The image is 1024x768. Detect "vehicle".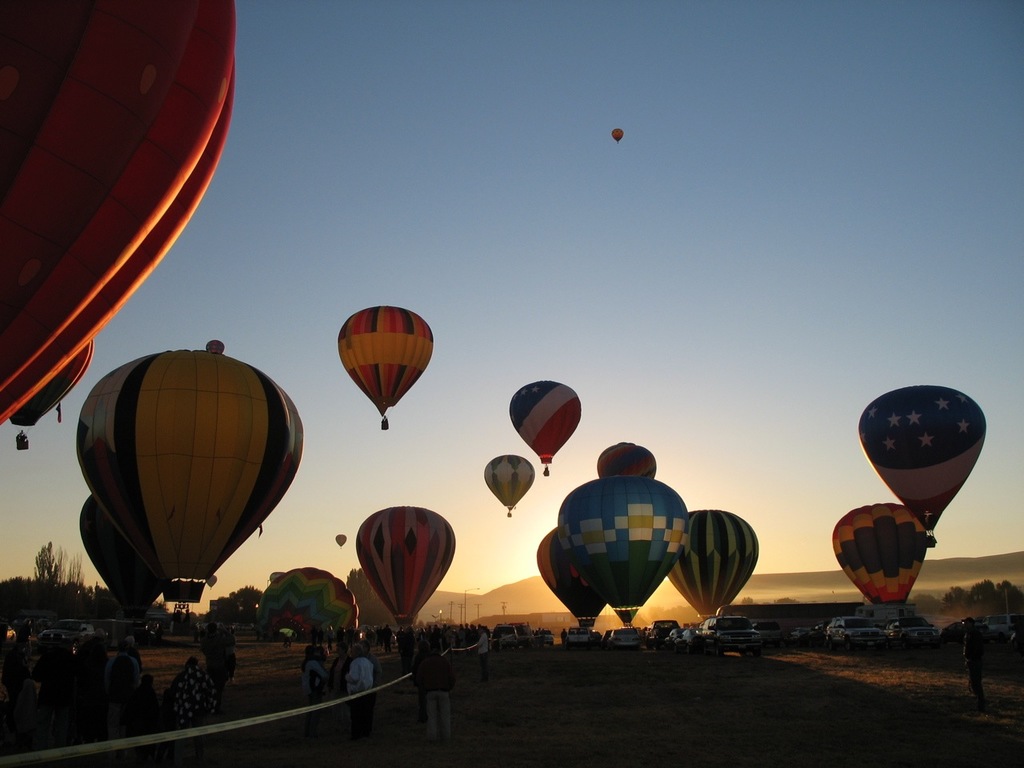
Detection: 786 623 826 639.
